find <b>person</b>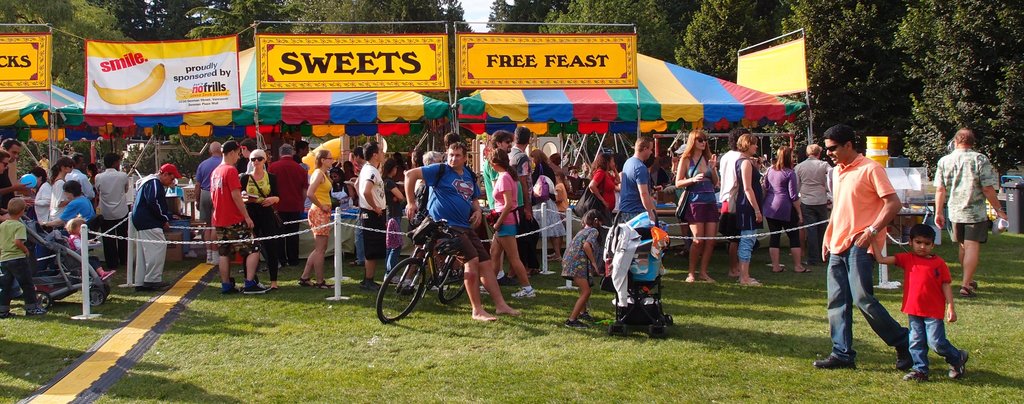
bbox=[814, 125, 922, 372]
